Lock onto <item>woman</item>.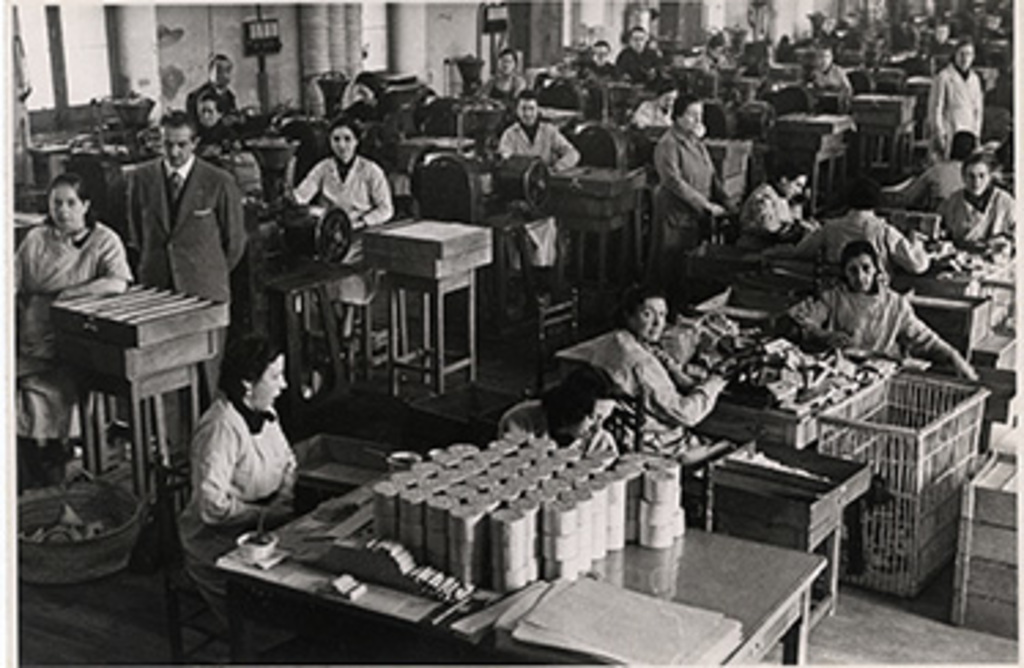
Locked: <region>167, 334, 301, 635</region>.
